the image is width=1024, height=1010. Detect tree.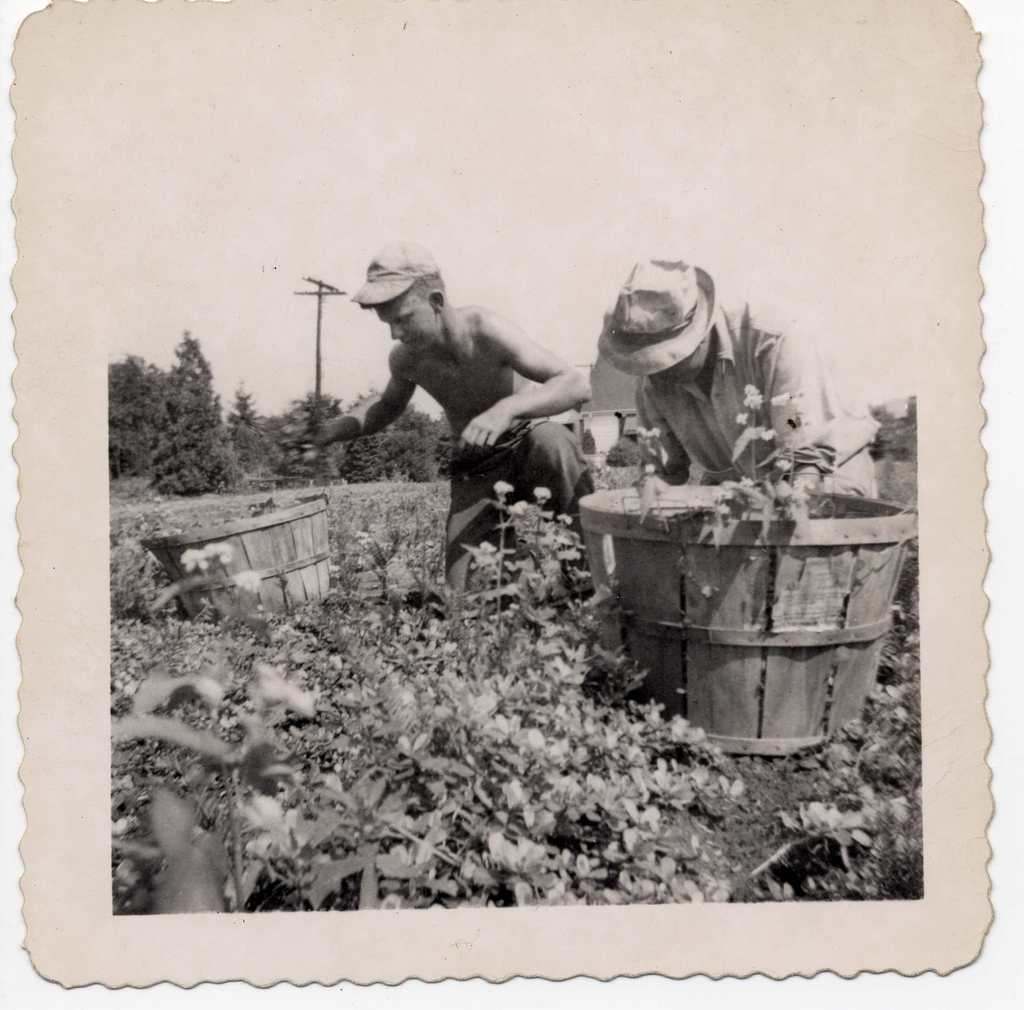
Detection: {"left": 120, "top": 322, "right": 216, "bottom": 498}.
